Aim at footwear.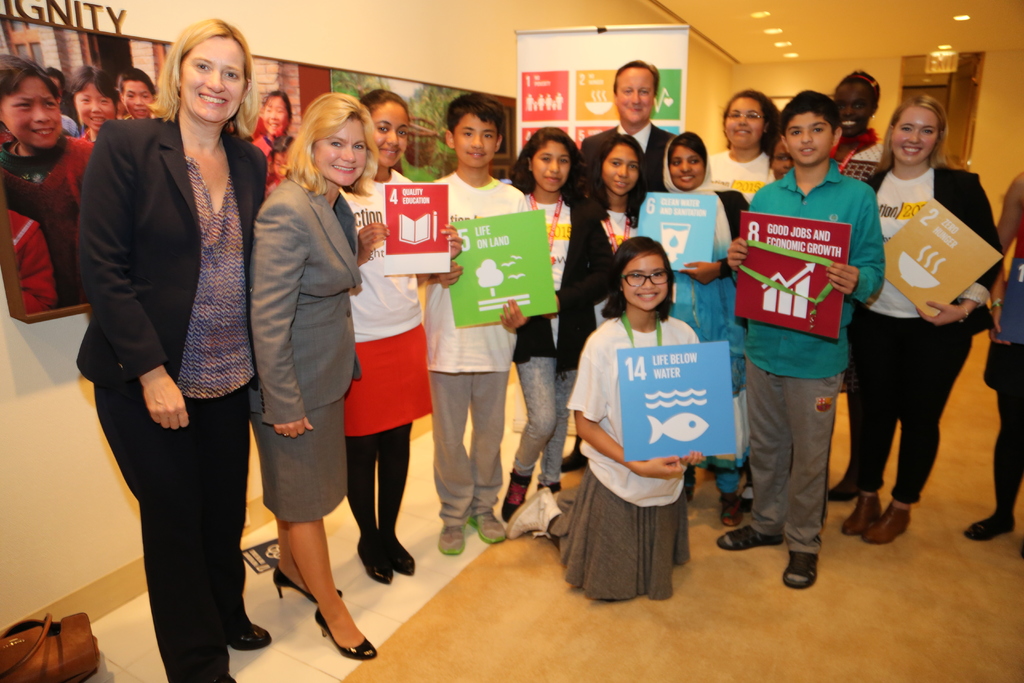
Aimed at (left=461, top=511, right=507, bottom=543).
